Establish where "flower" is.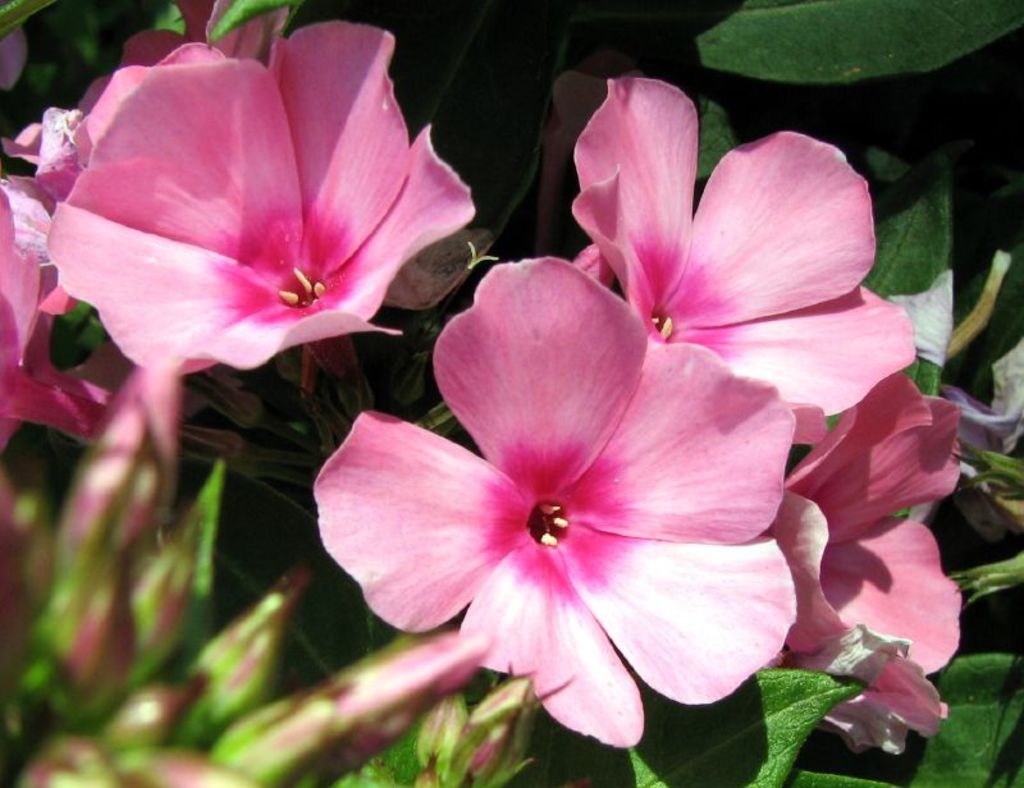
Established at pyautogui.locateOnScreen(315, 270, 796, 745).
